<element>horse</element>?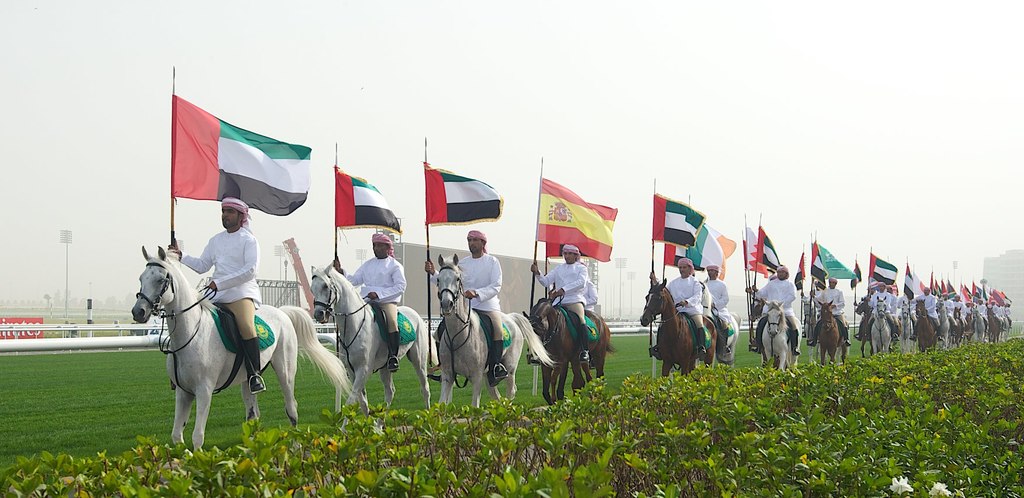
<box>129,244,355,450</box>
